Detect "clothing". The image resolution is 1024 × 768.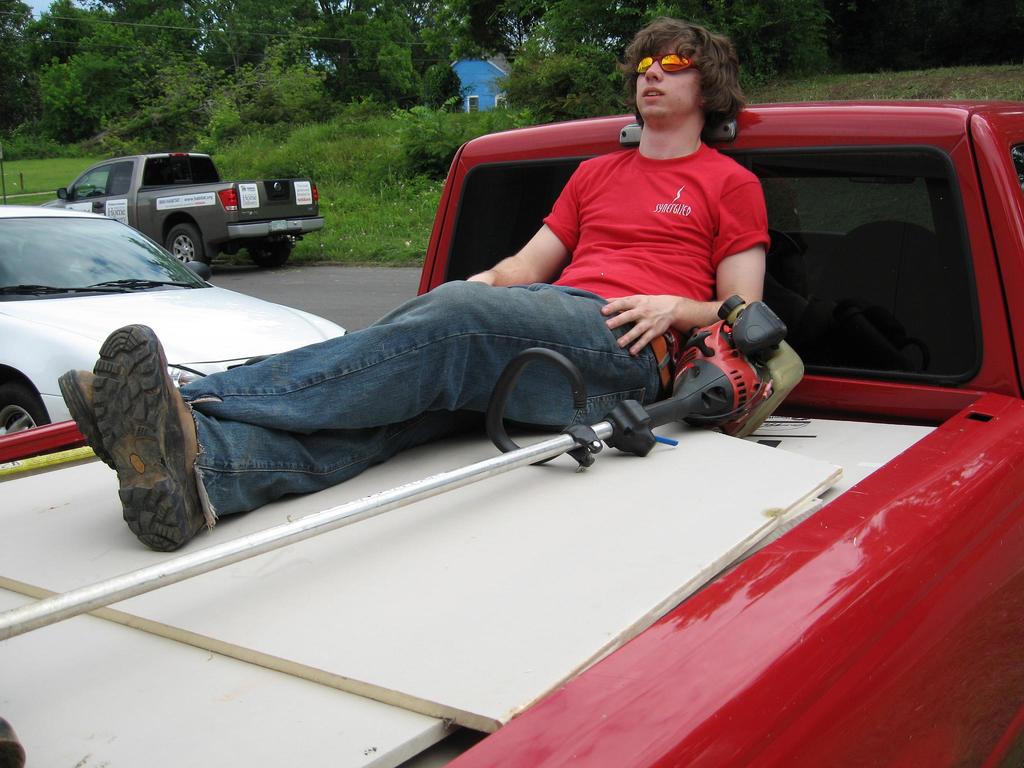
x1=541 y1=145 x2=772 y2=308.
